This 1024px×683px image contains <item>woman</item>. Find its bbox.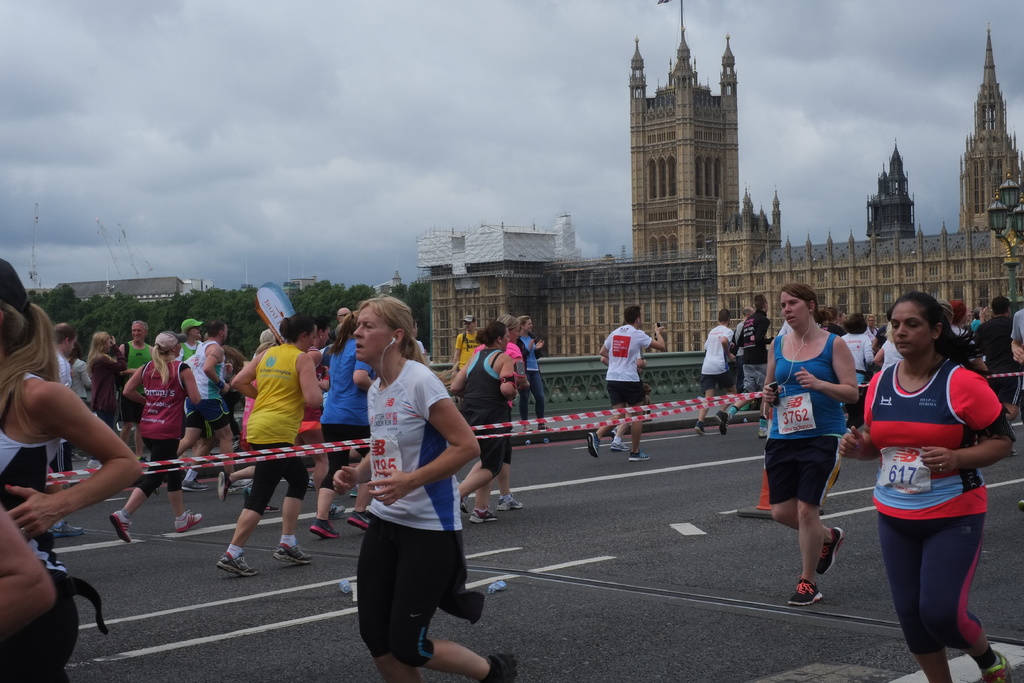
[left=305, top=311, right=345, bottom=520].
